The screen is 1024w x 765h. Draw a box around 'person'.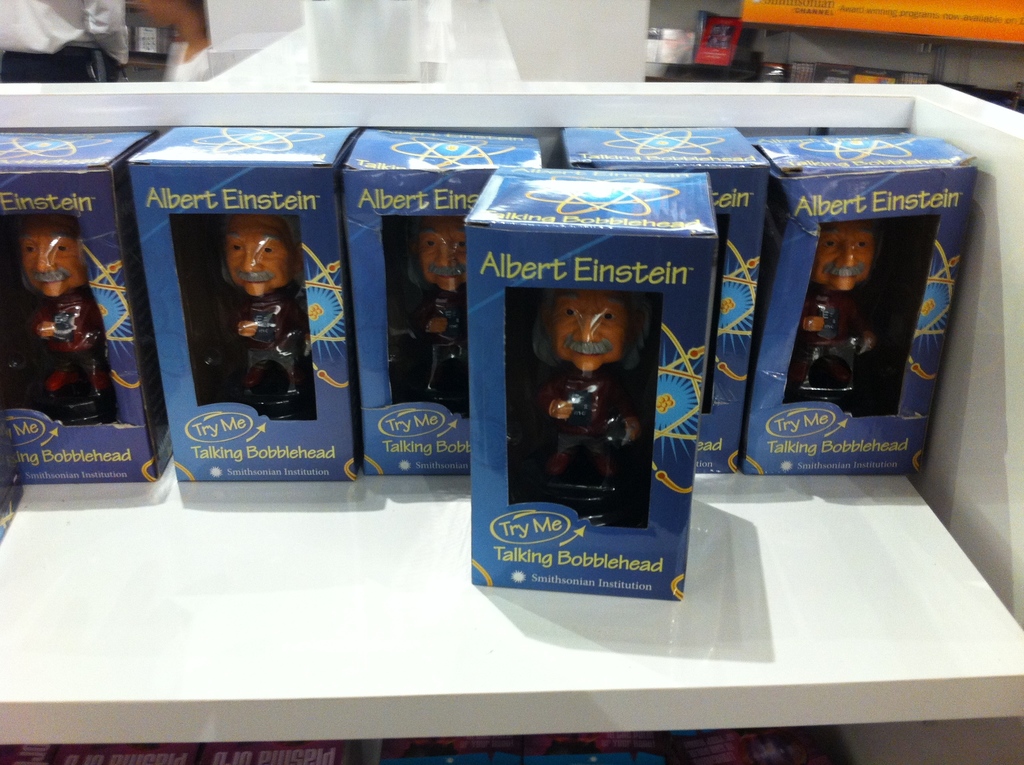
select_region(220, 215, 309, 400).
